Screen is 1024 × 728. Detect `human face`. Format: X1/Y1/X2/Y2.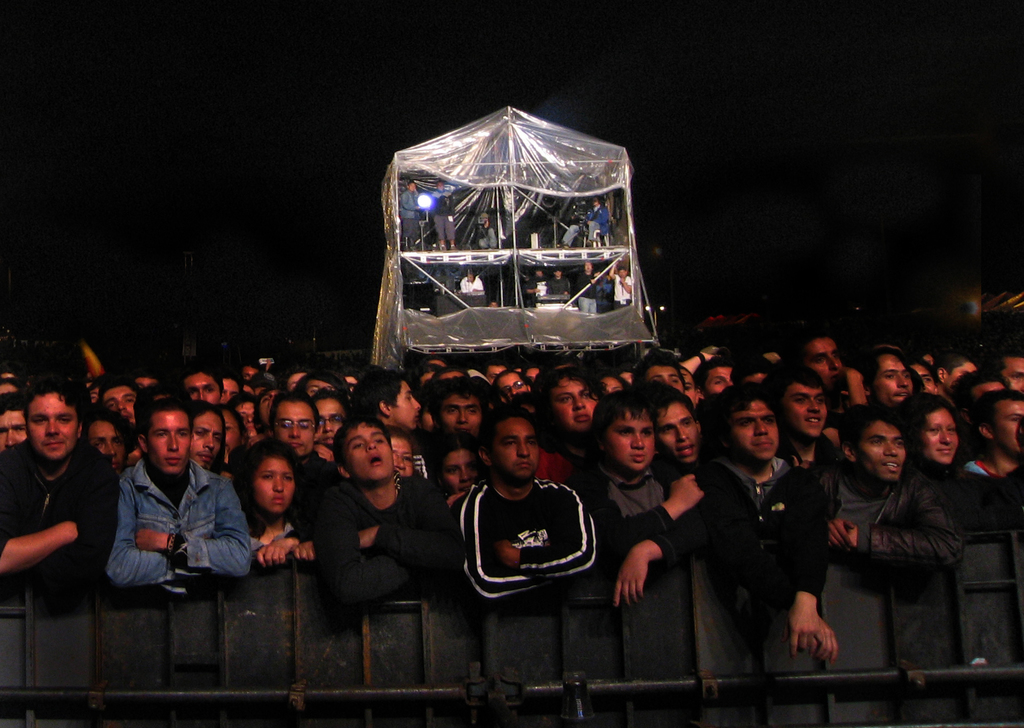
929/409/958/463.
